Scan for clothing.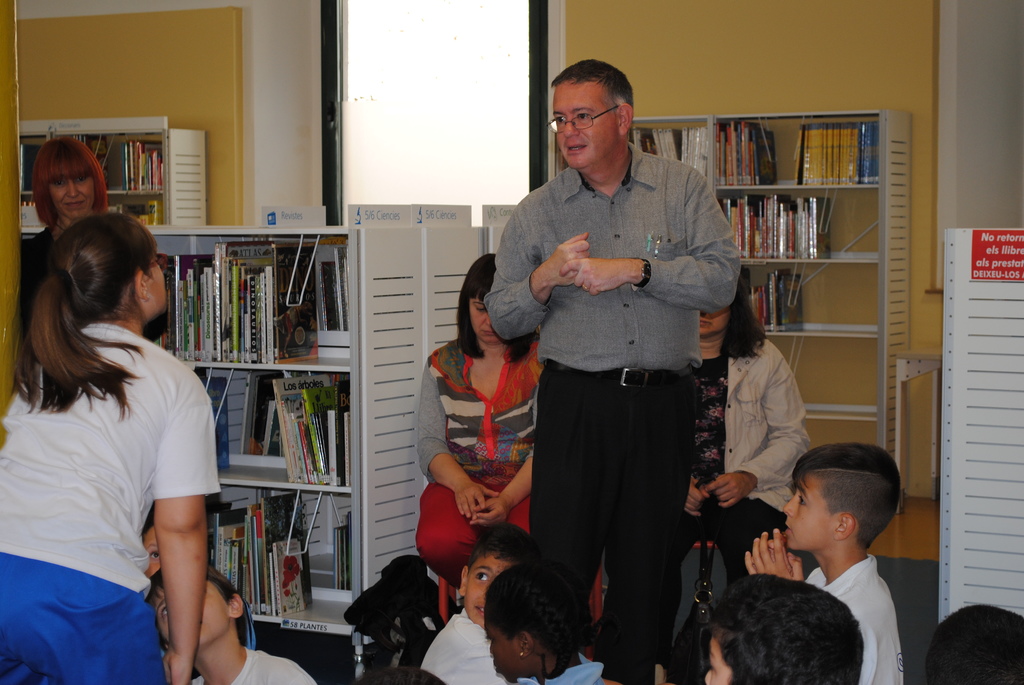
Scan result: 801/549/908/684.
